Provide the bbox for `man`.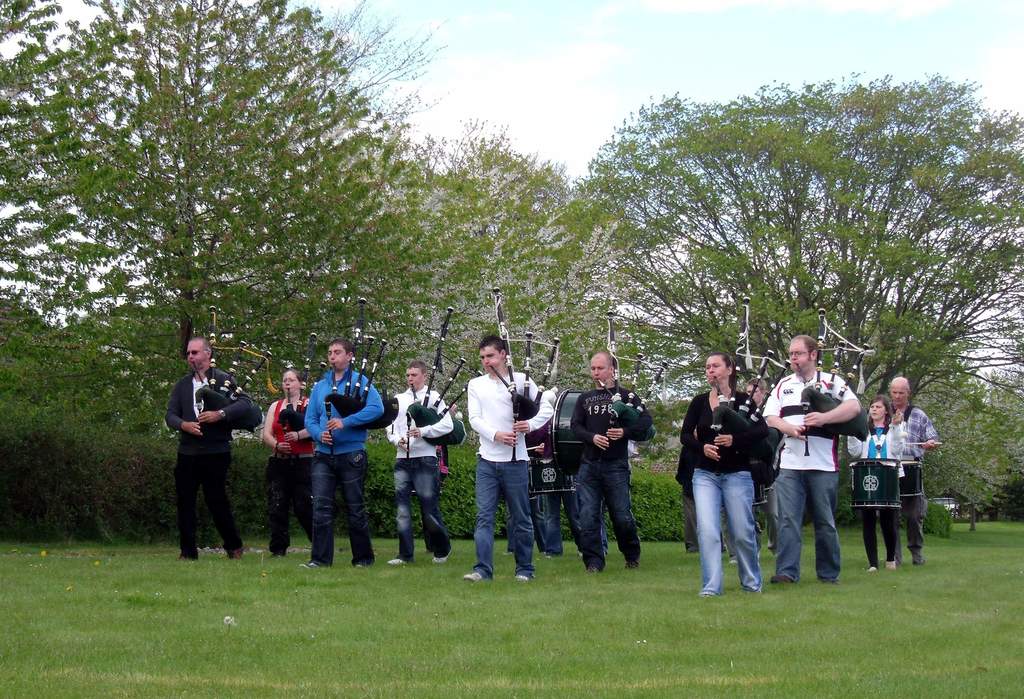
(300, 339, 385, 573).
